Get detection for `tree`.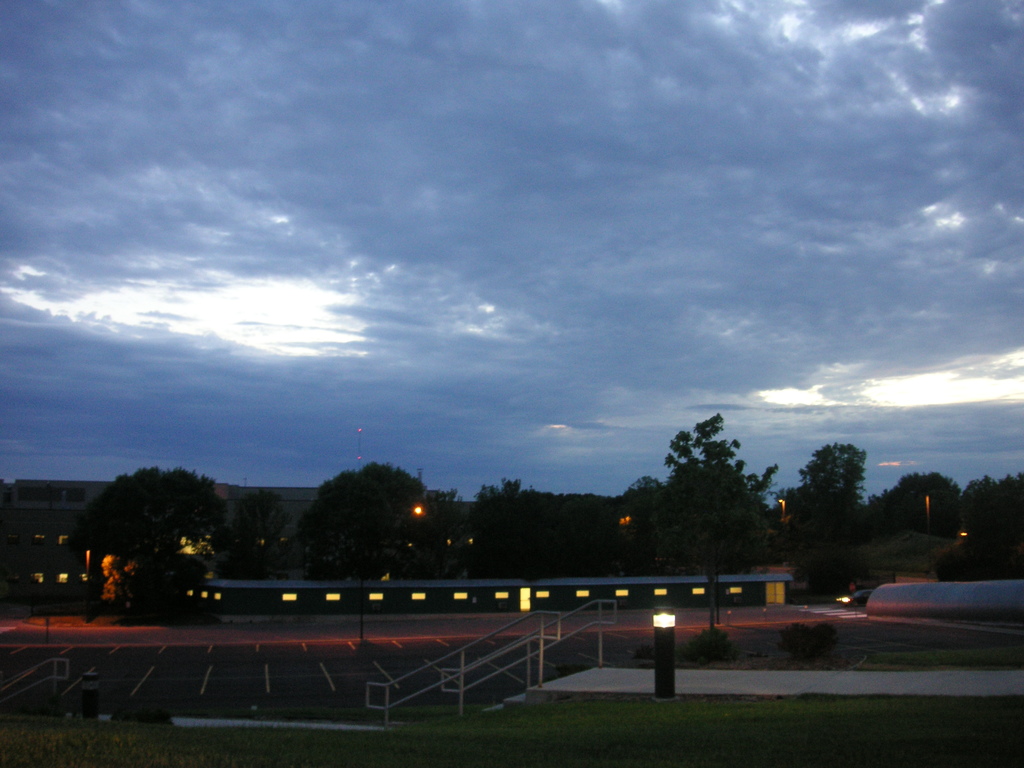
Detection: [left=469, top=475, right=579, bottom=579].
